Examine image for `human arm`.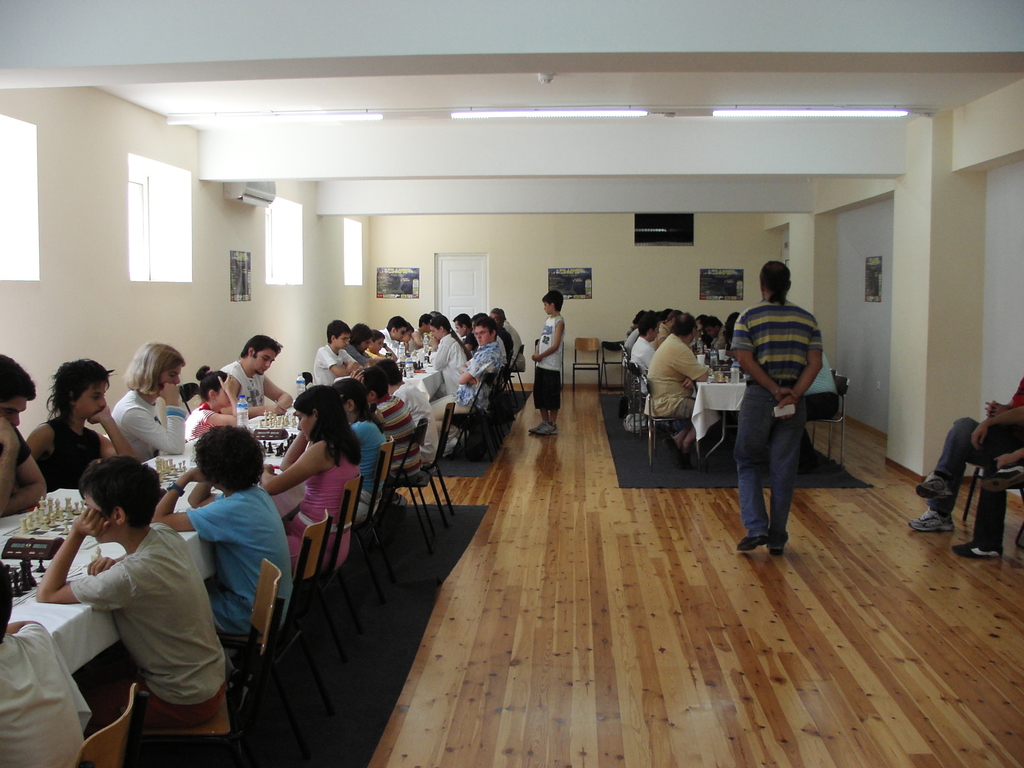
Examination result: [533, 319, 538, 364].
